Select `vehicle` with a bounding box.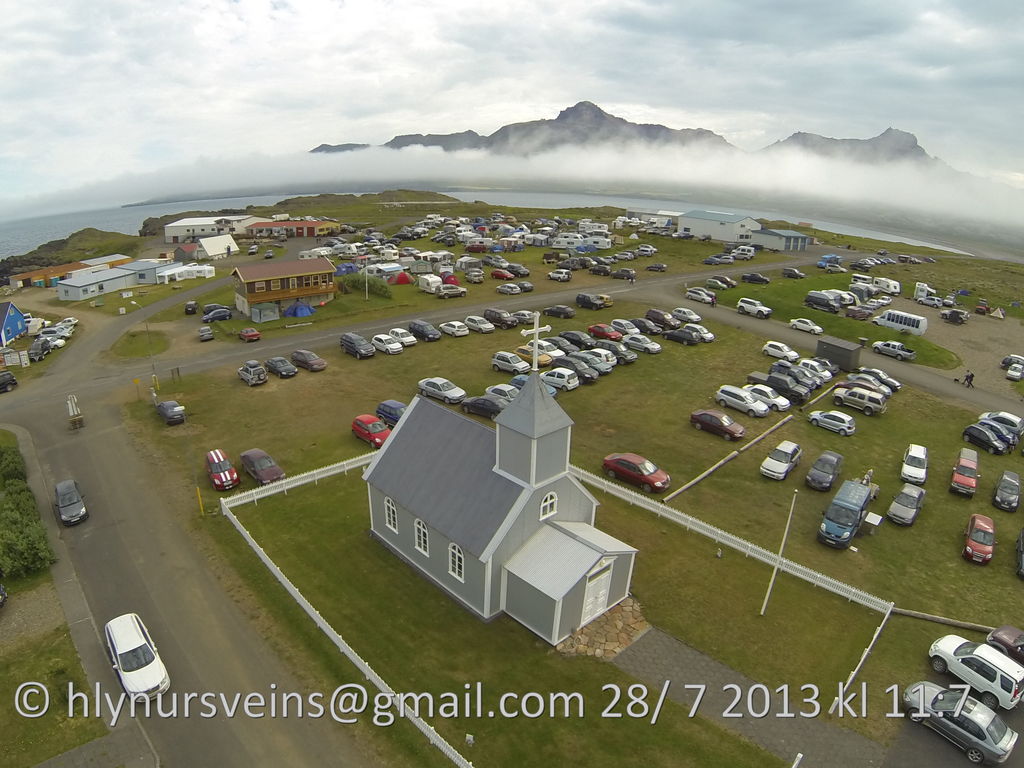
598/450/673/497.
